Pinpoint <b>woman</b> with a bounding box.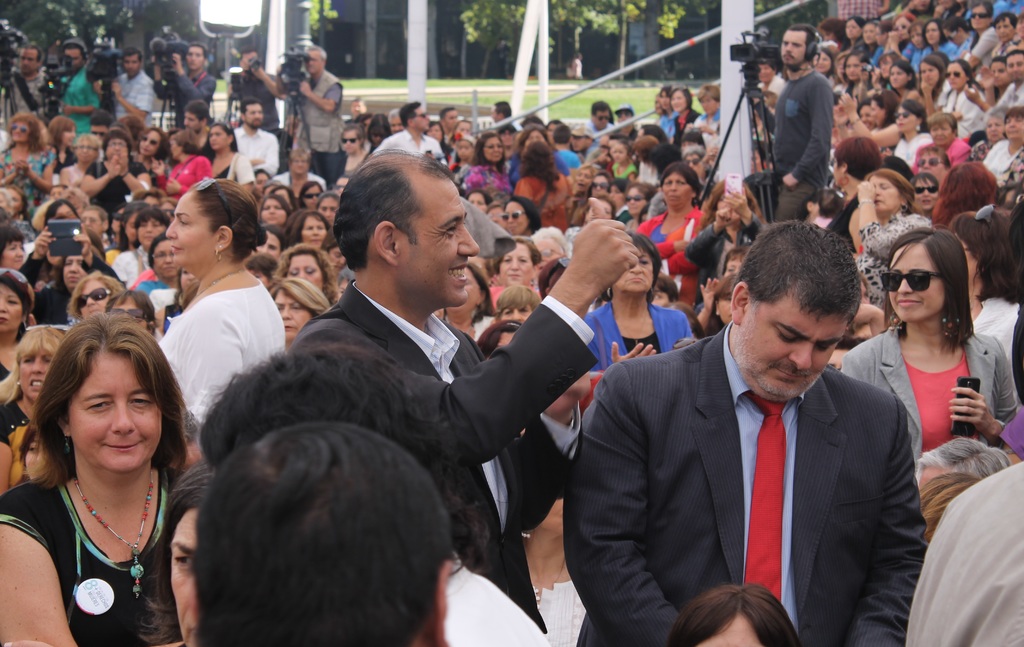
{"left": 910, "top": 113, "right": 968, "bottom": 170}.
